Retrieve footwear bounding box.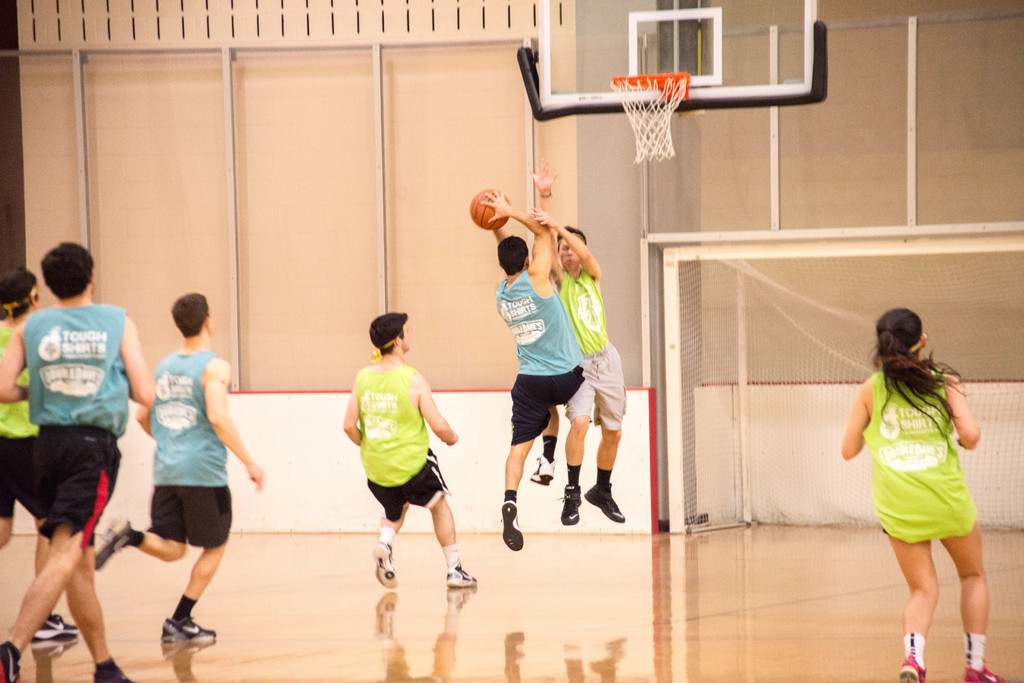
Bounding box: (527, 453, 556, 491).
